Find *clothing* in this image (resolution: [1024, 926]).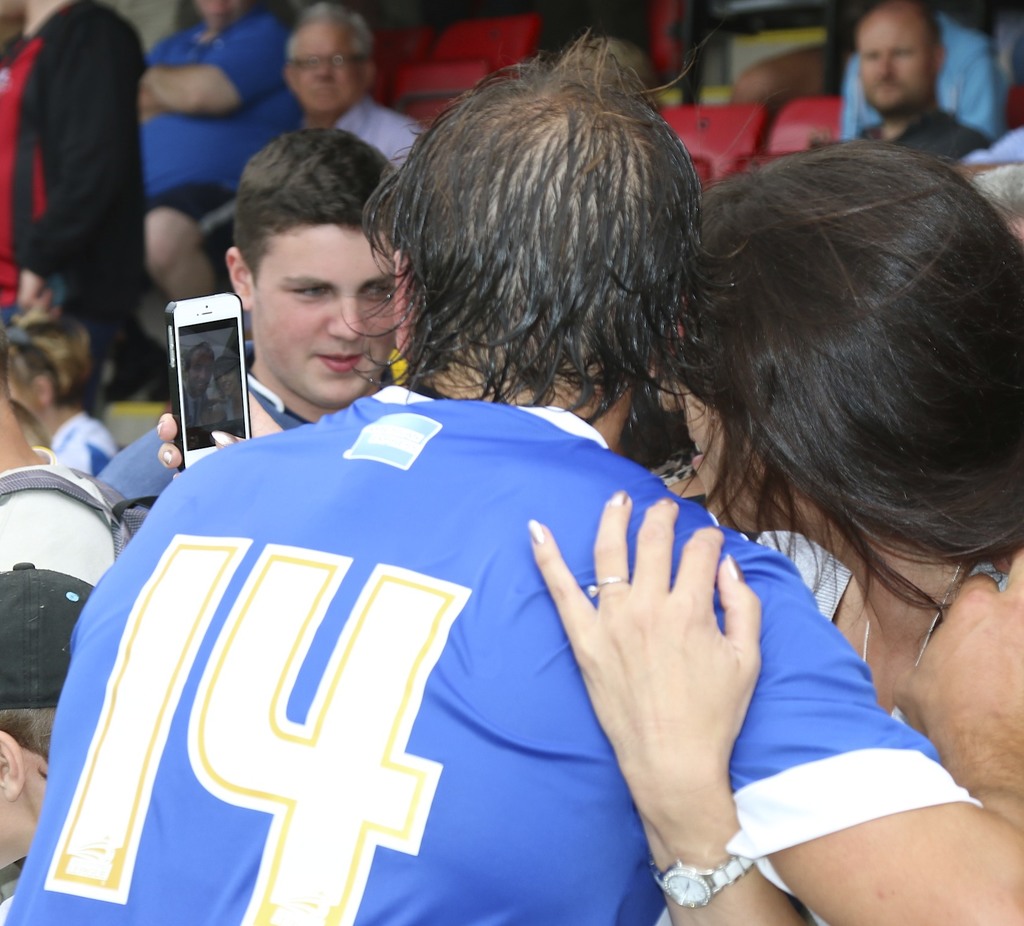
x1=863, y1=113, x2=992, y2=150.
